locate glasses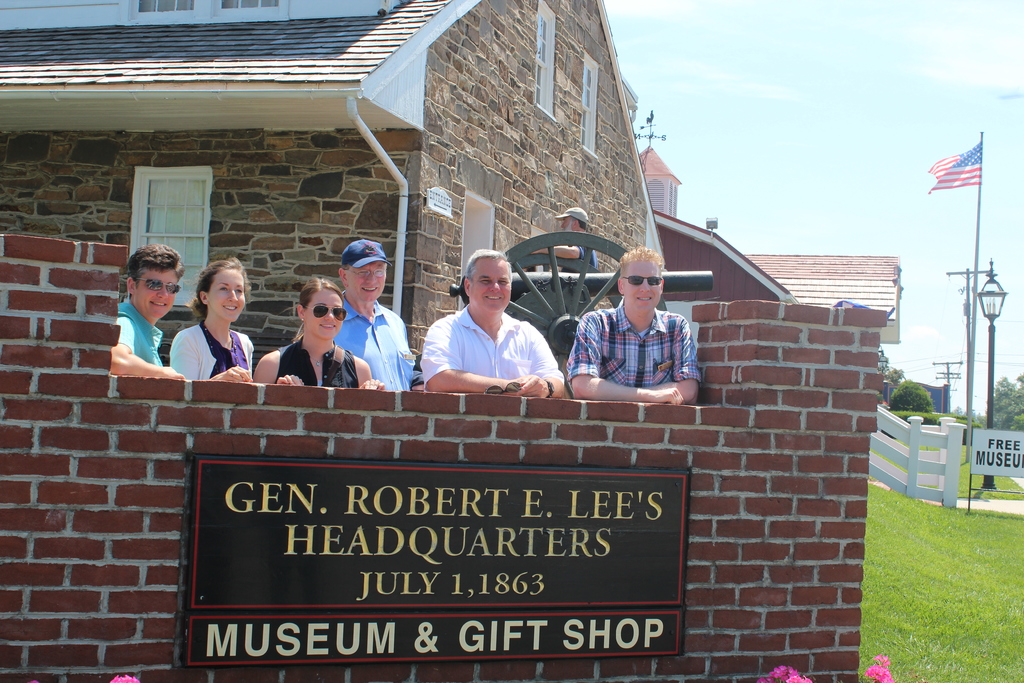
bbox(347, 269, 387, 281)
